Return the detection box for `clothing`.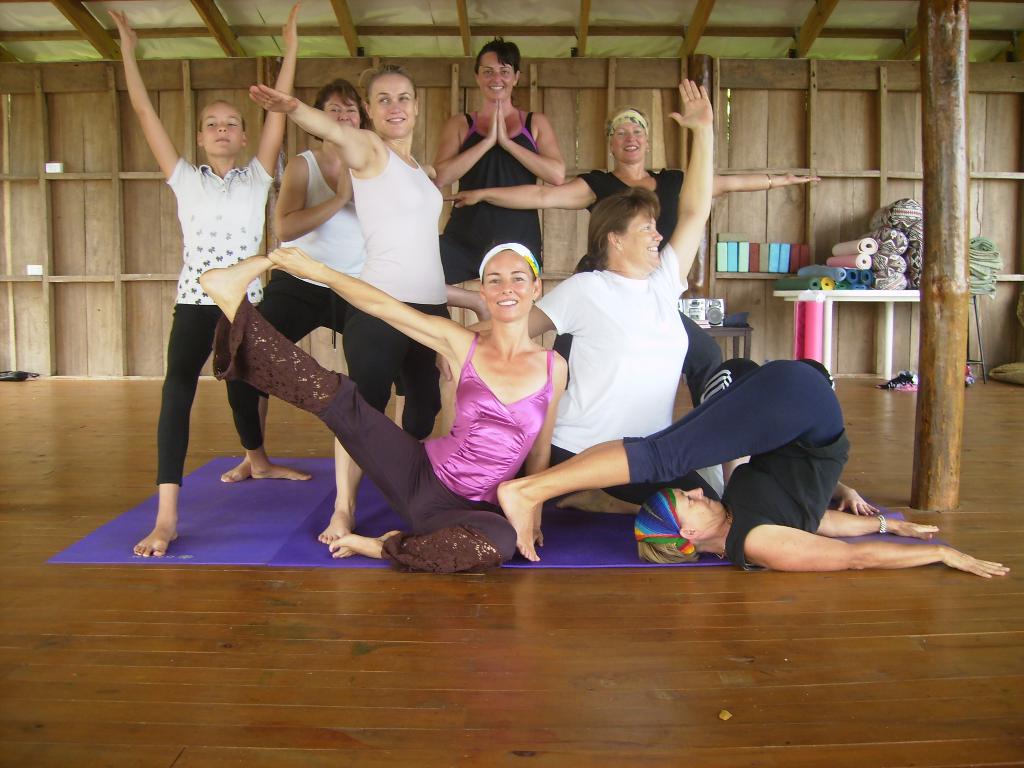
region(204, 327, 557, 584).
